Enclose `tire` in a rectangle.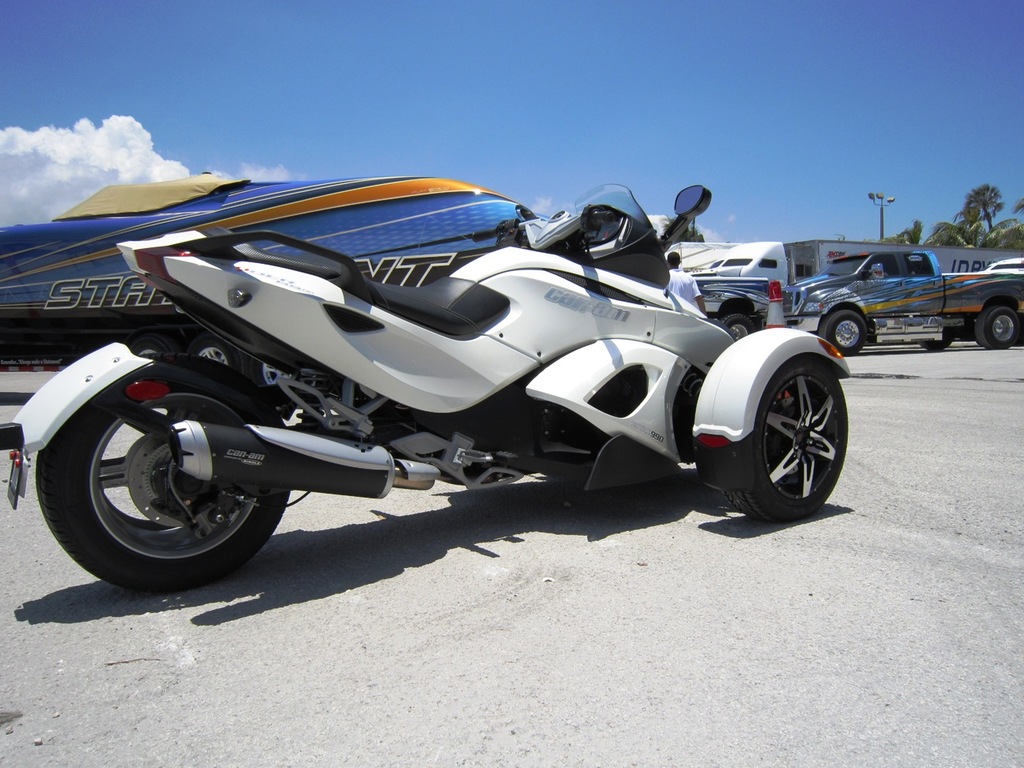
{"x1": 920, "y1": 339, "x2": 951, "y2": 349}.
